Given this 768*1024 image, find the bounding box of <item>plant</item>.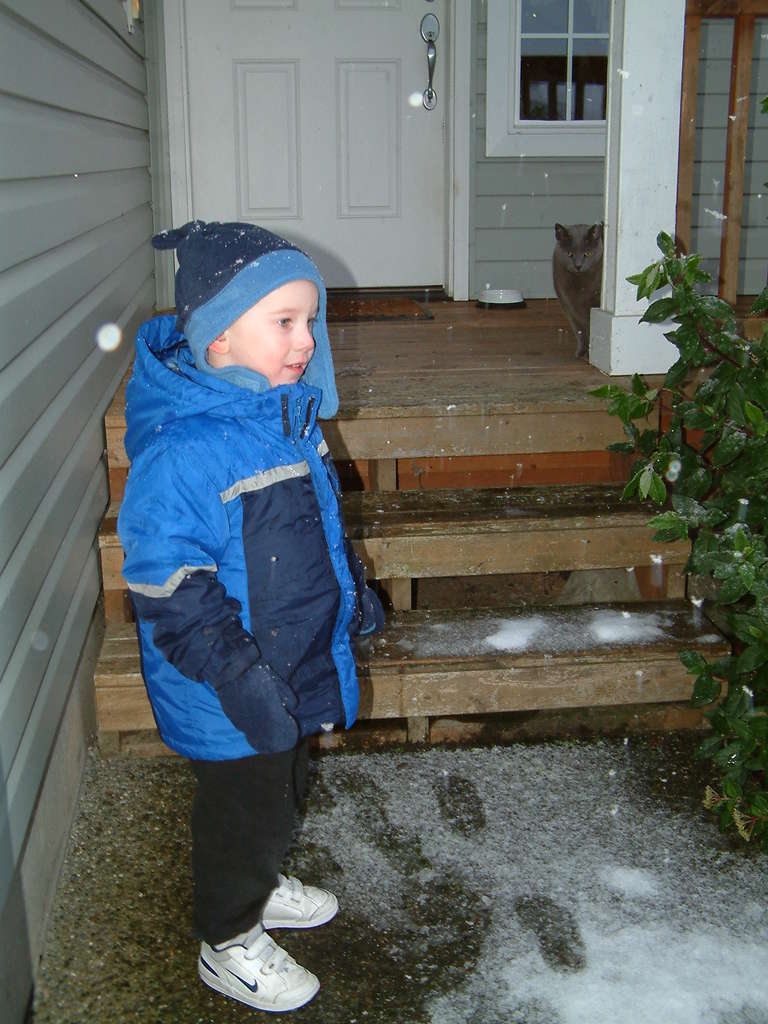
(594,232,767,842).
